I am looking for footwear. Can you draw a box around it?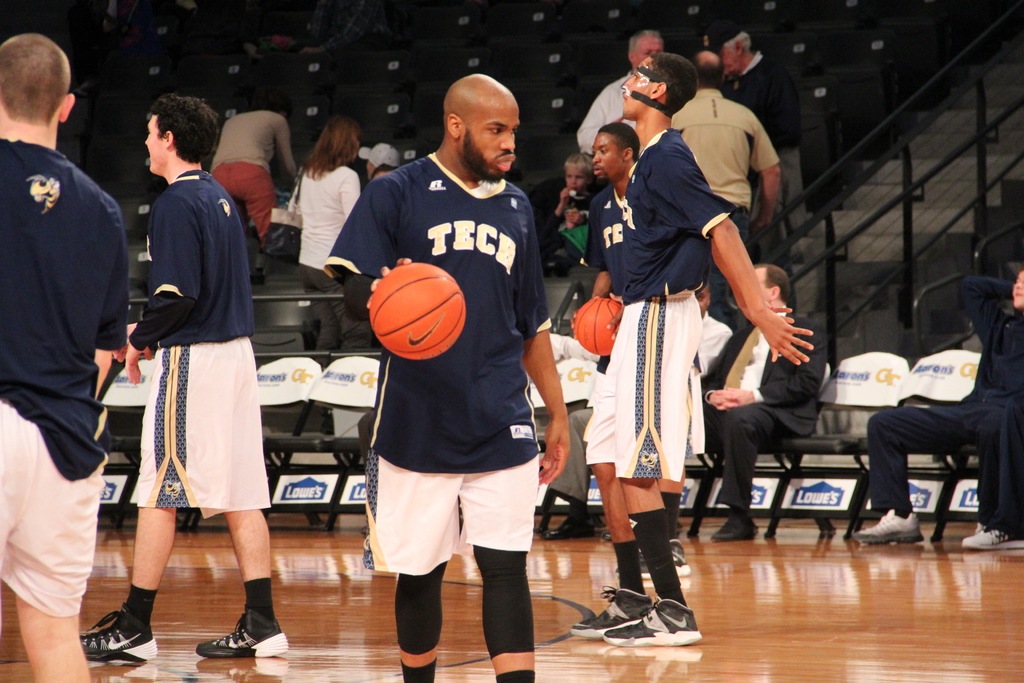
Sure, the bounding box is region(79, 618, 157, 660).
